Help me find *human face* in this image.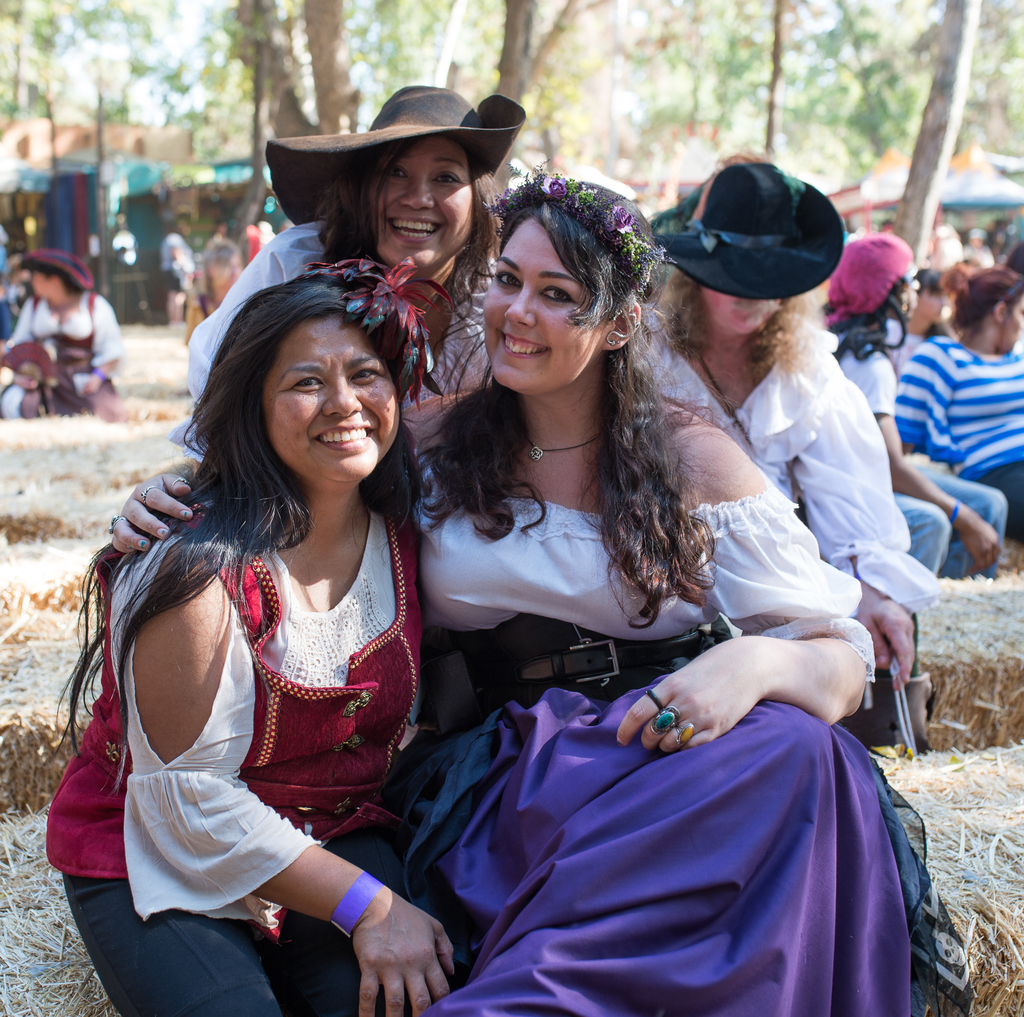
Found it: x1=263, y1=320, x2=397, y2=487.
